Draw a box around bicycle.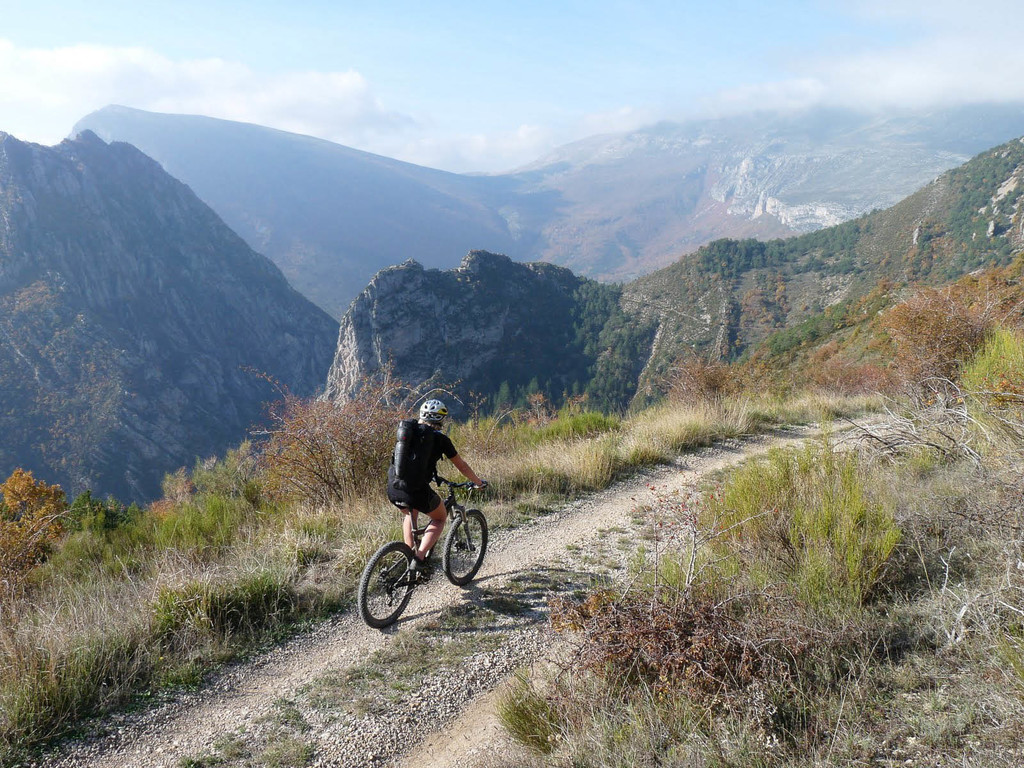
crop(353, 472, 493, 633).
